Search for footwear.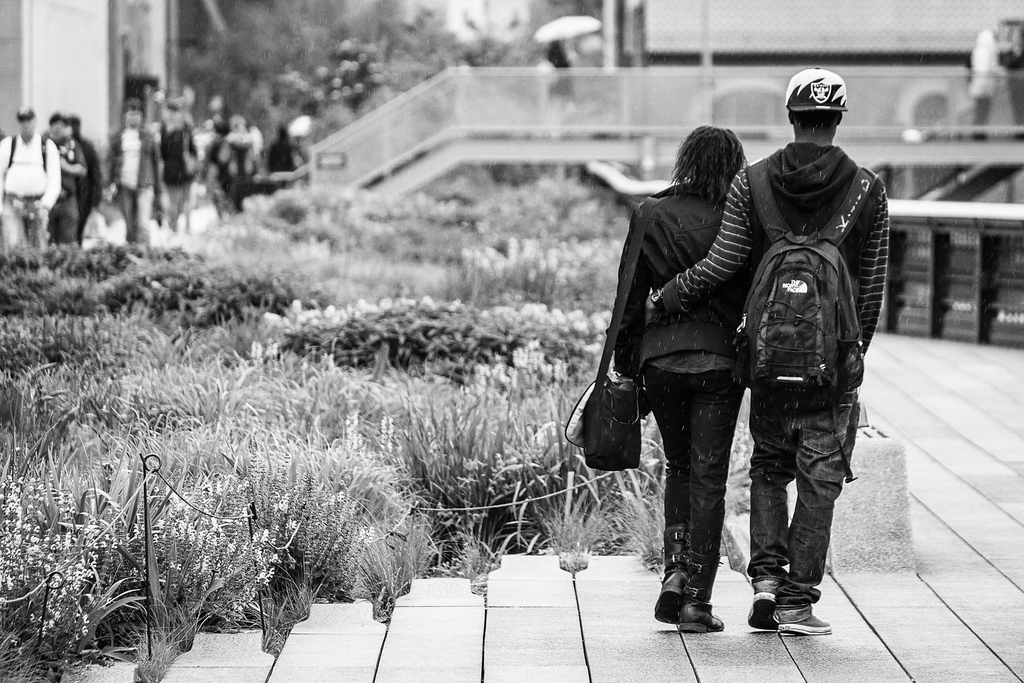
Found at <bbox>787, 602, 830, 639</bbox>.
